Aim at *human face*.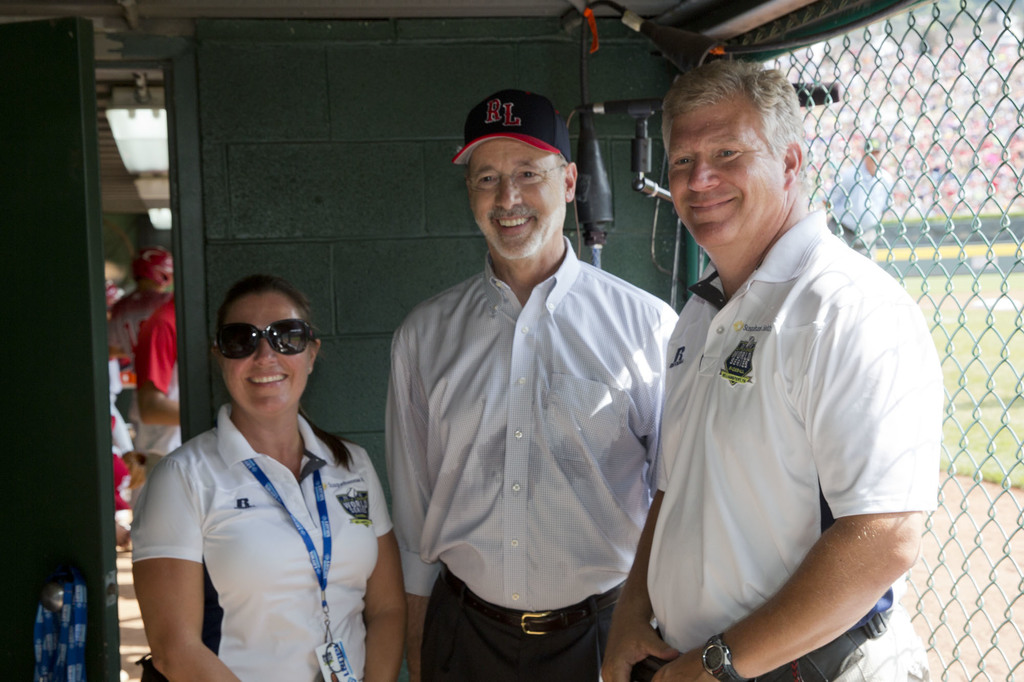
Aimed at locate(867, 151, 881, 173).
